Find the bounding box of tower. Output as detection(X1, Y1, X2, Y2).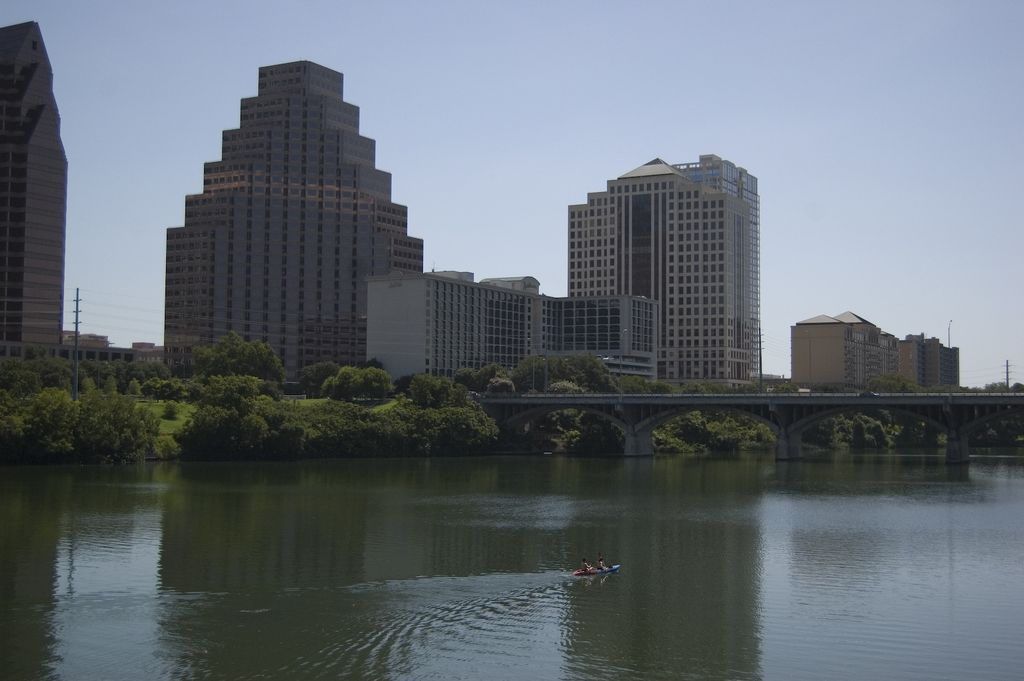
detection(0, 17, 68, 346).
